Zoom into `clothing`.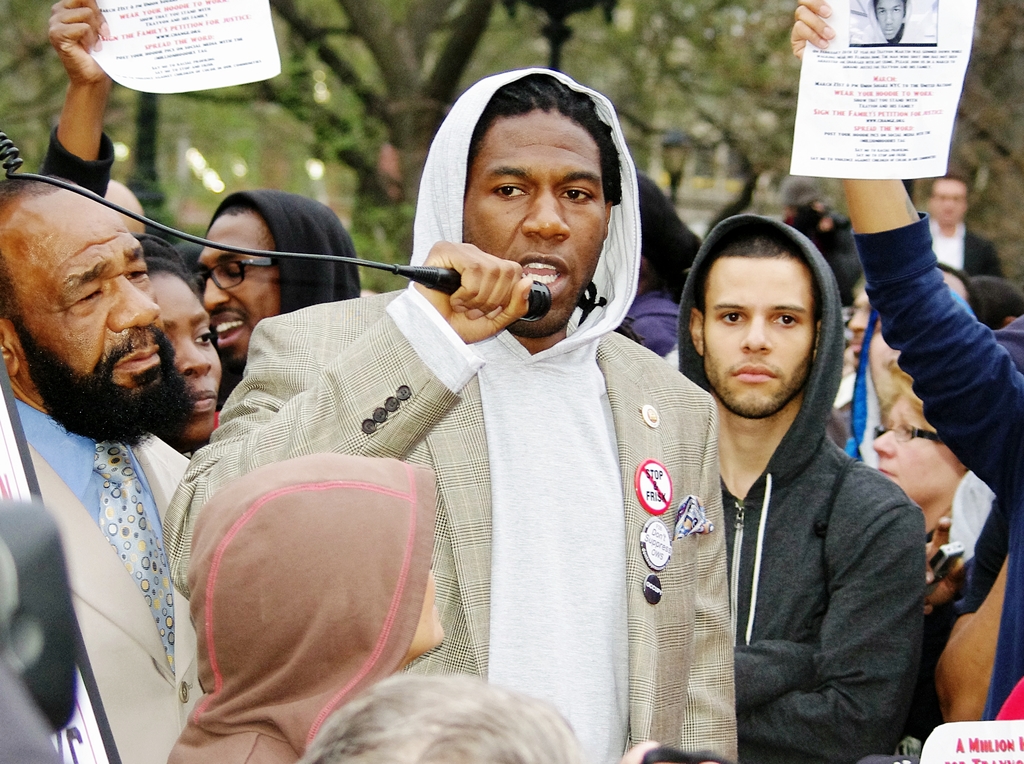
Zoom target: [x1=671, y1=208, x2=938, y2=762].
